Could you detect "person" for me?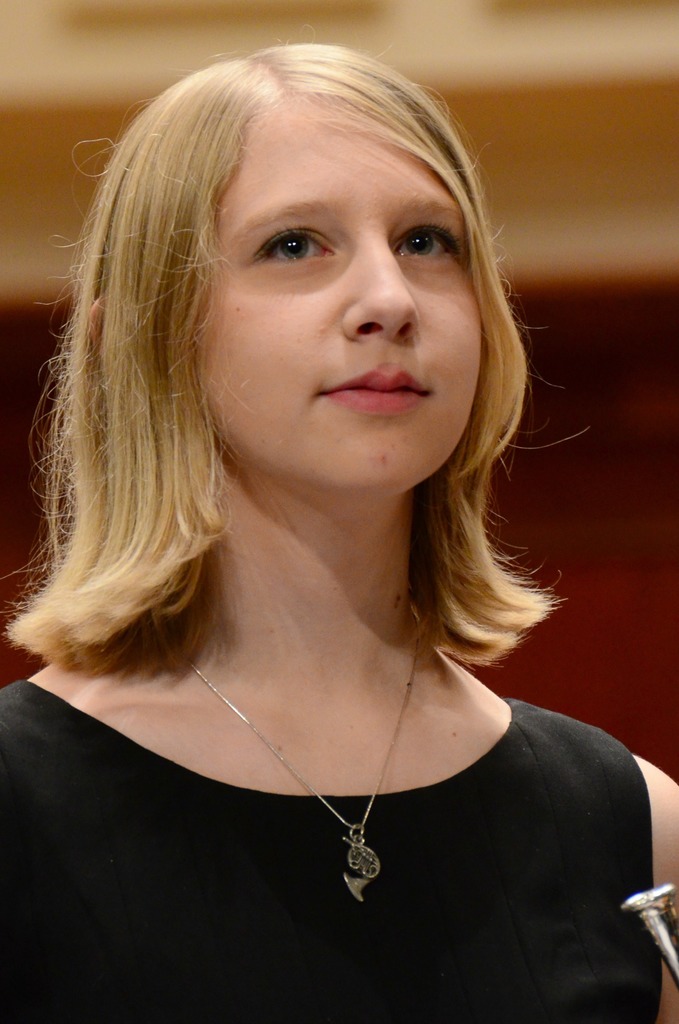
Detection result: <box>0,39,678,1023</box>.
